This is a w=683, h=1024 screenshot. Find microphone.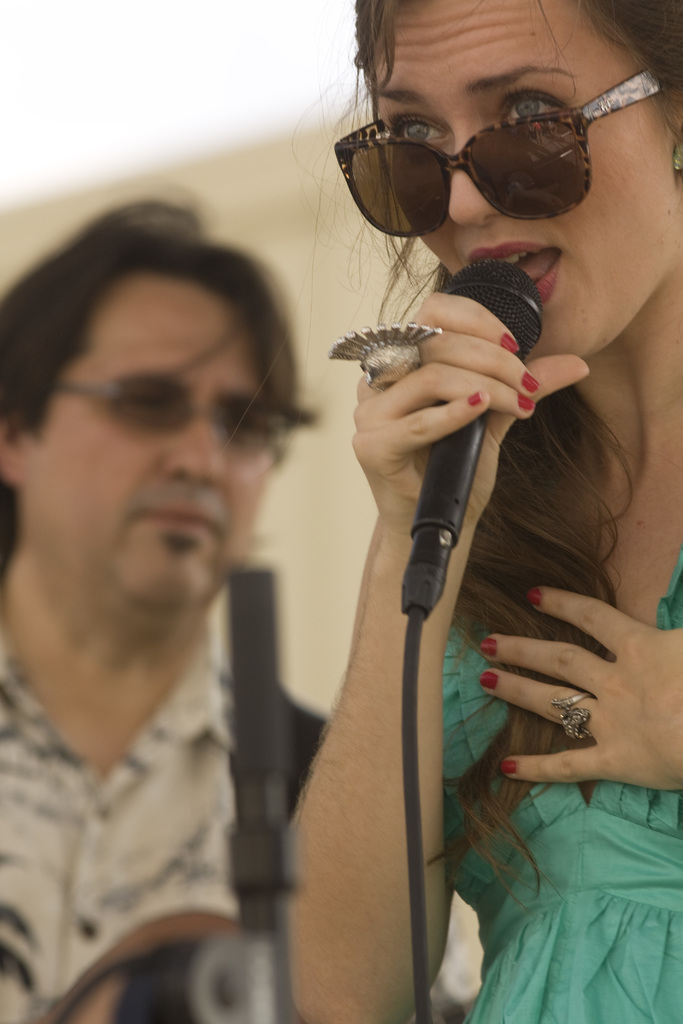
Bounding box: select_region(399, 256, 547, 606).
